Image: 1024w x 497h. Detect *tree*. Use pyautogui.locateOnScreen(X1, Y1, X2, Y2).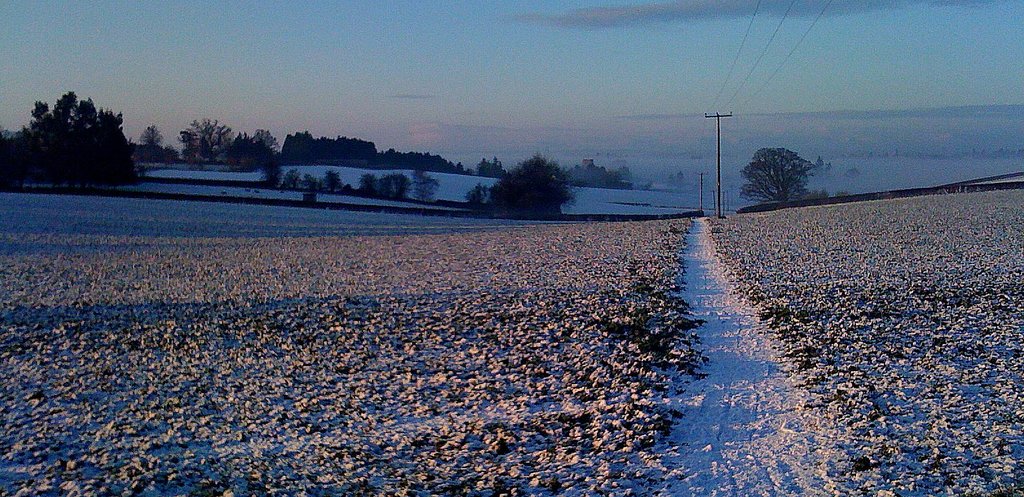
pyautogui.locateOnScreen(229, 143, 267, 173).
